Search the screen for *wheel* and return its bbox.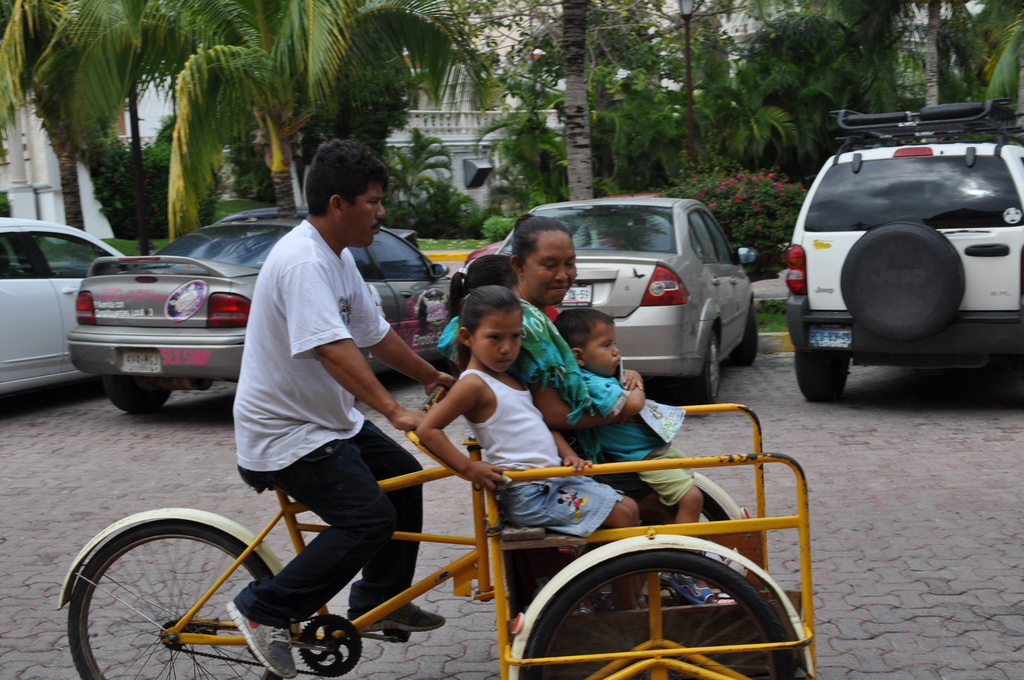
Found: select_region(513, 549, 803, 679).
